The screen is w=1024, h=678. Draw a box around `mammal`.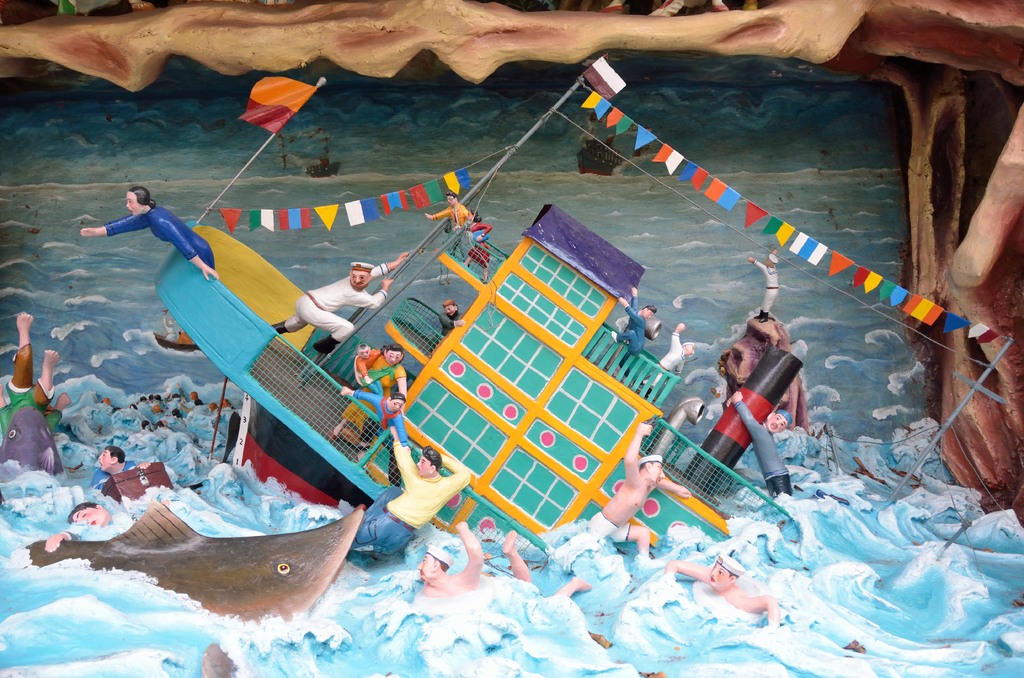
detection(634, 321, 696, 407).
